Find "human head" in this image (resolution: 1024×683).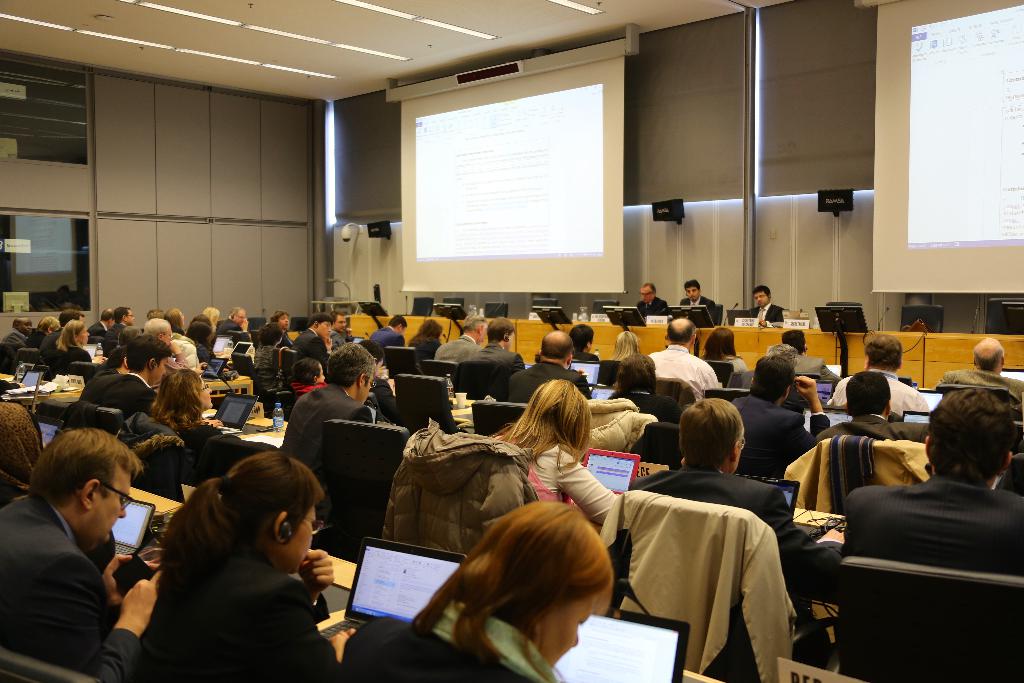
l=188, t=329, r=211, b=349.
